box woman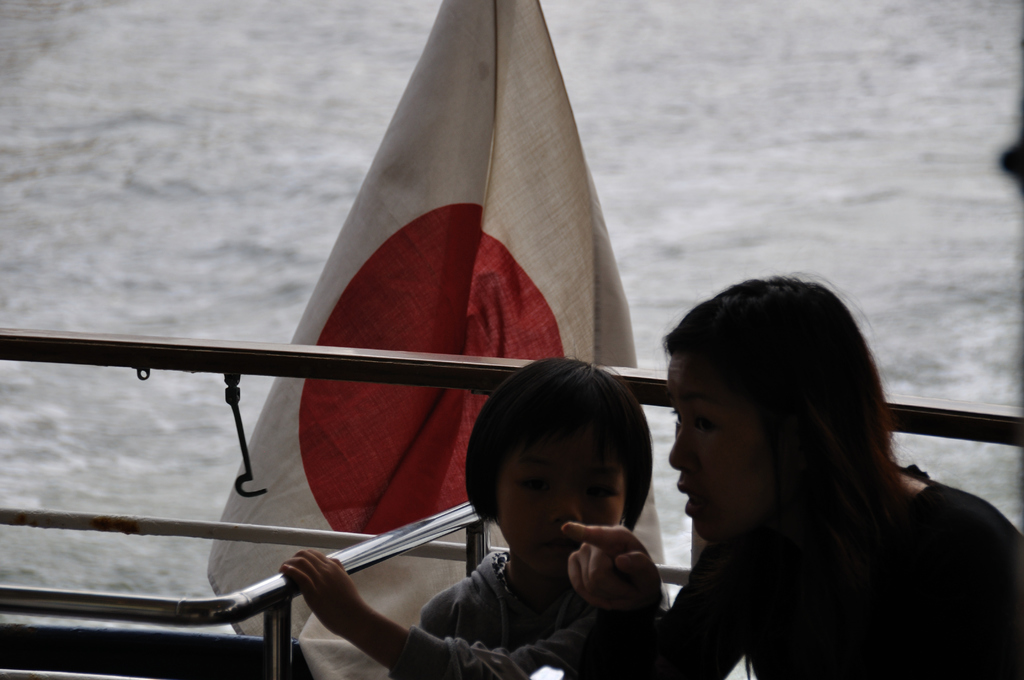
550, 267, 1023, 679
